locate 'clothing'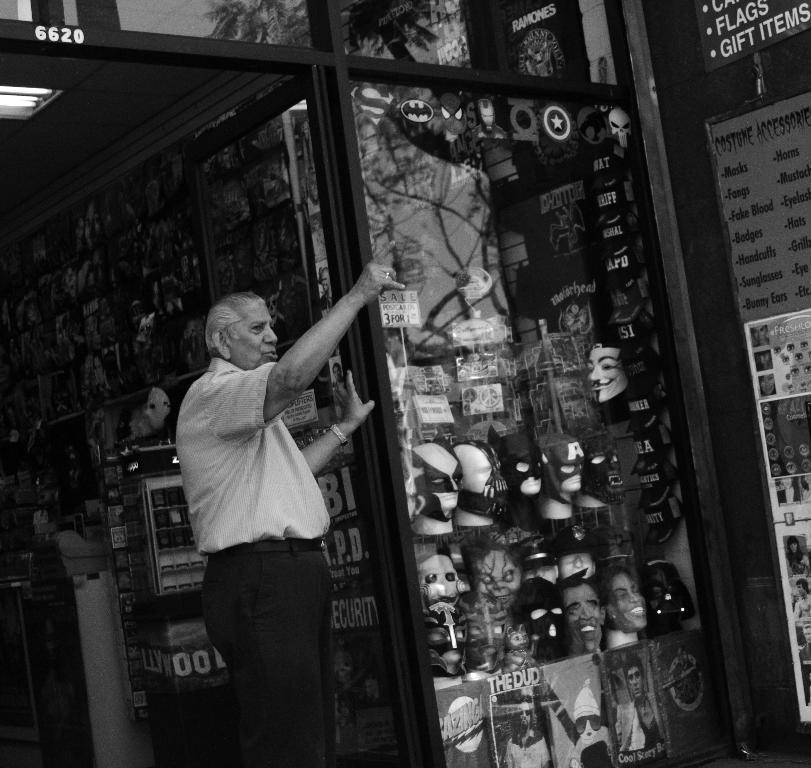
detection(800, 641, 810, 661)
